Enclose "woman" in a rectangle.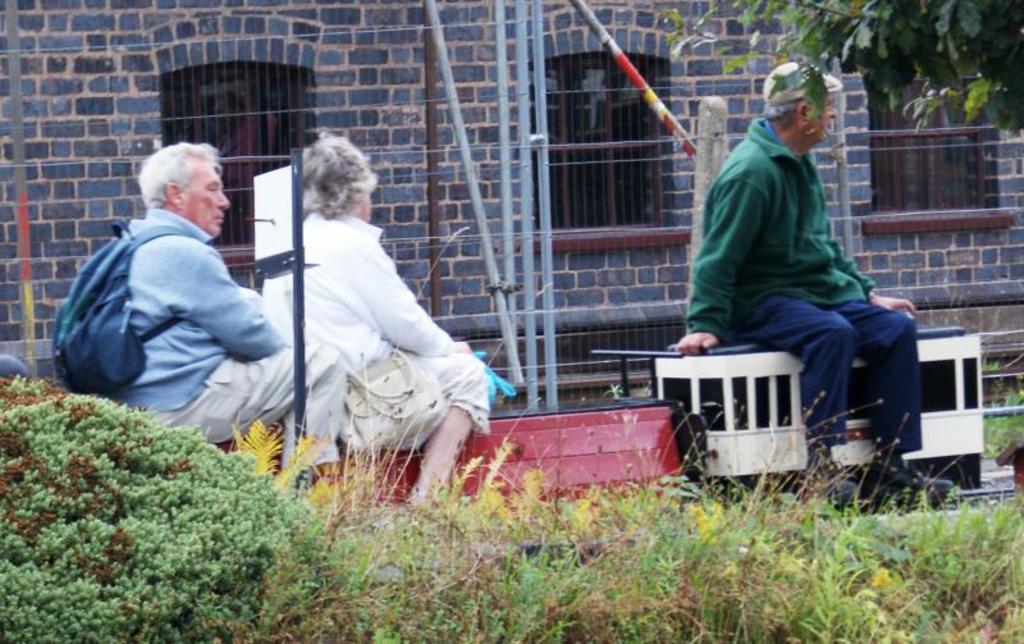
crop(257, 128, 484, 526).
